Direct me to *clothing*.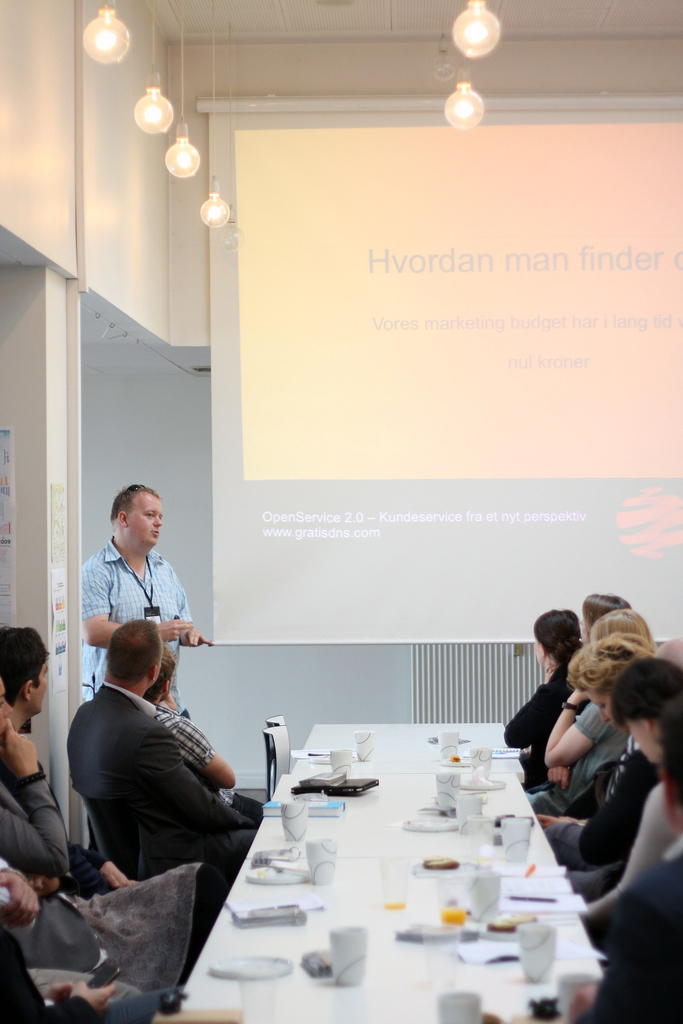
Direction: (left=576, top=870, right=682, bottom=1023).
